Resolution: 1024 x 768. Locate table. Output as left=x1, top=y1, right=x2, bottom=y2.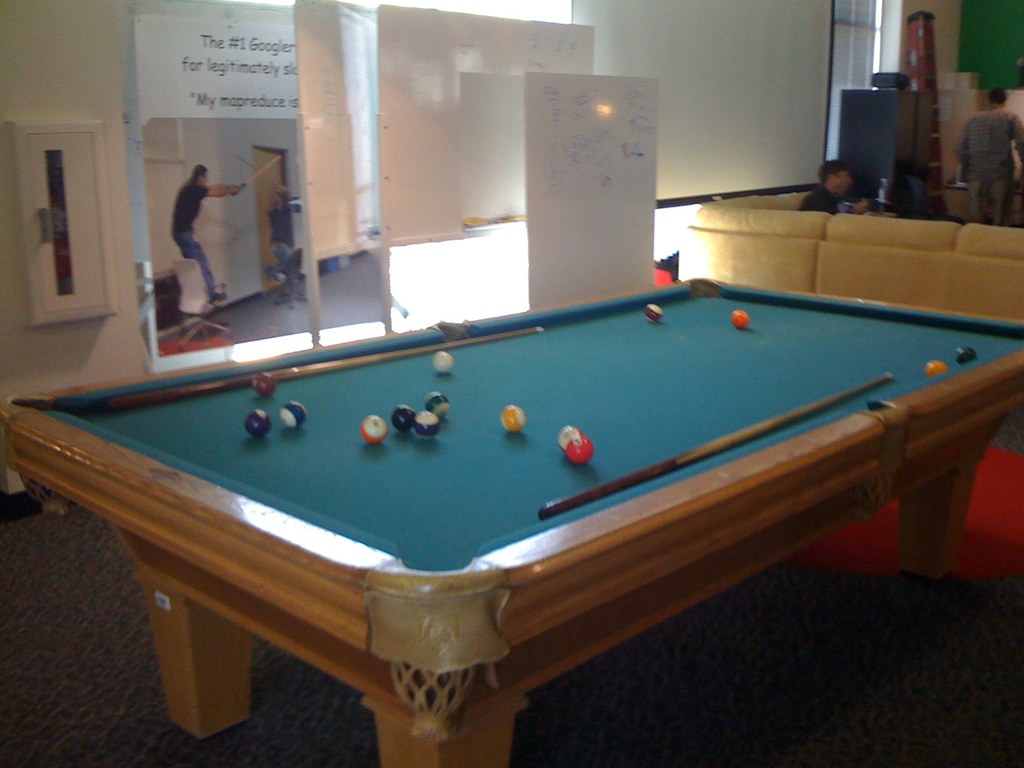
left=0, top=275, right=1023, bottom=767.
